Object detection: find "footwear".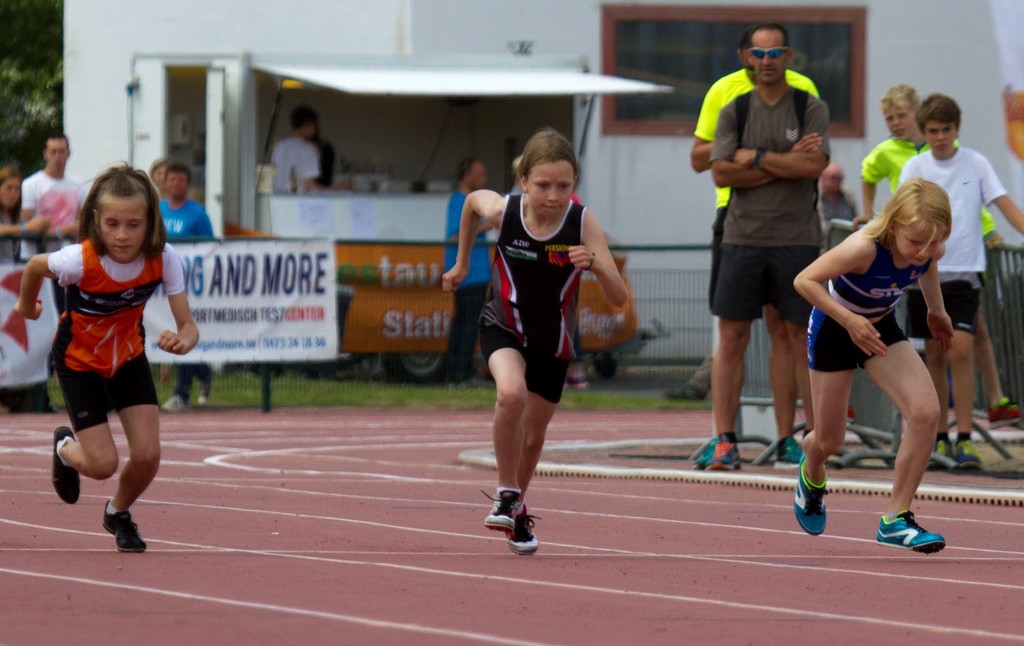
box=[505, 505, 543, 556].
